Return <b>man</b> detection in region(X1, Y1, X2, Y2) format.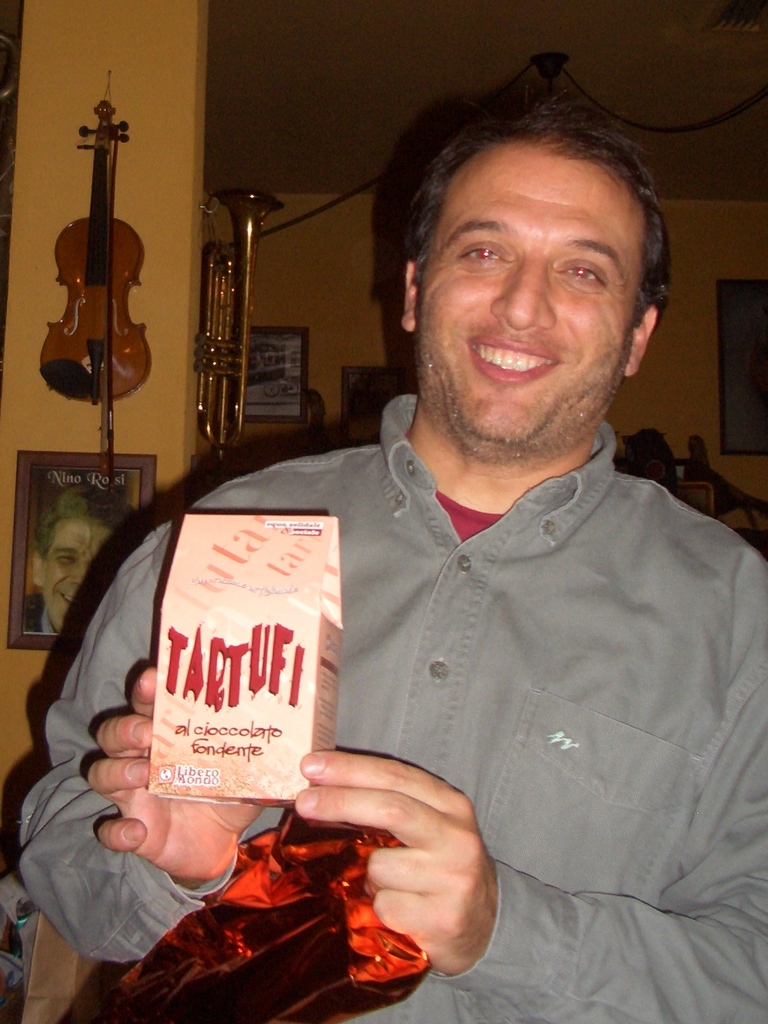
region(22, 483, 131, 631).
